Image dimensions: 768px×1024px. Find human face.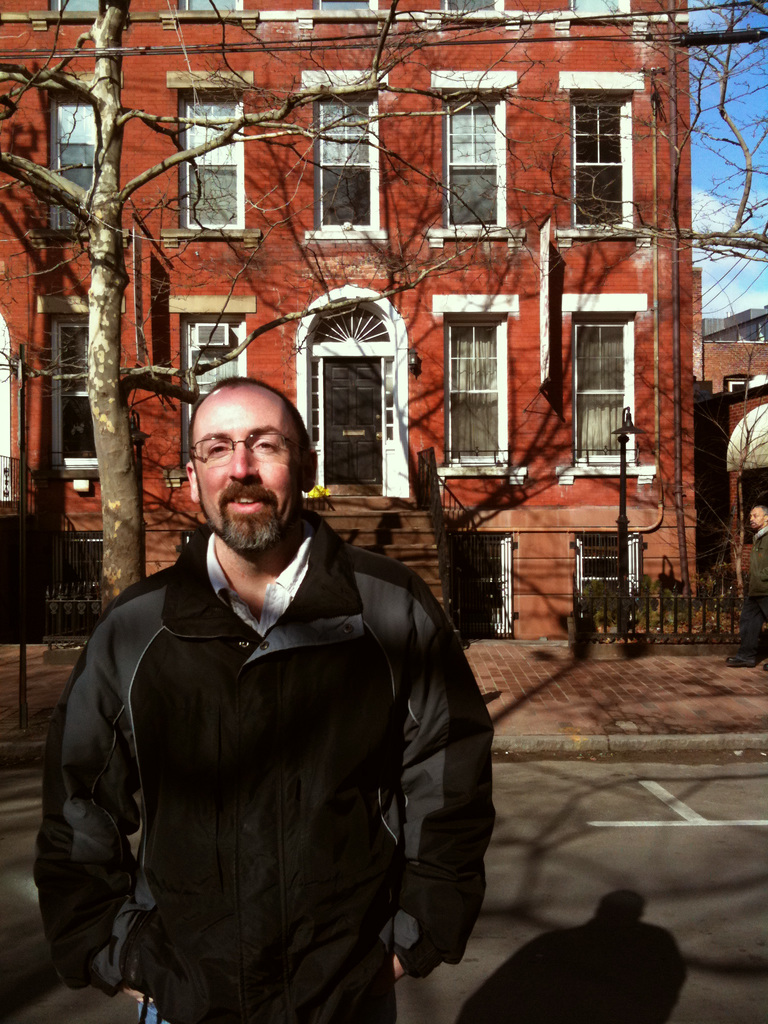
<region>193, 376, 314, 548</region>.
